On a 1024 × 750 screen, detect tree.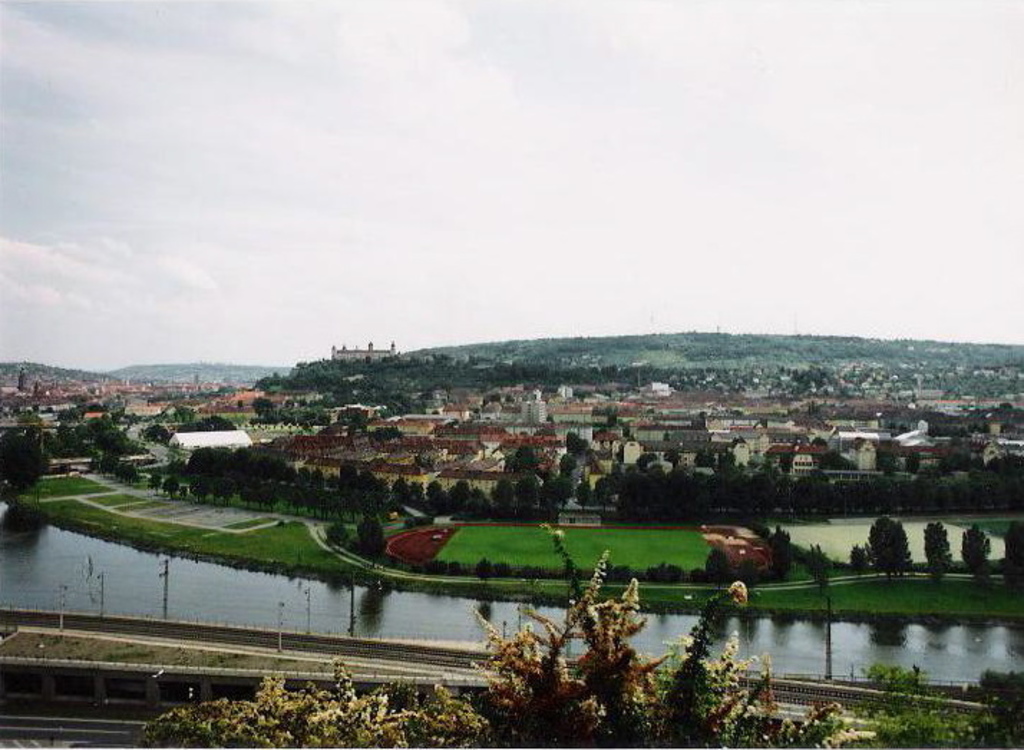
204/417/241/432.
